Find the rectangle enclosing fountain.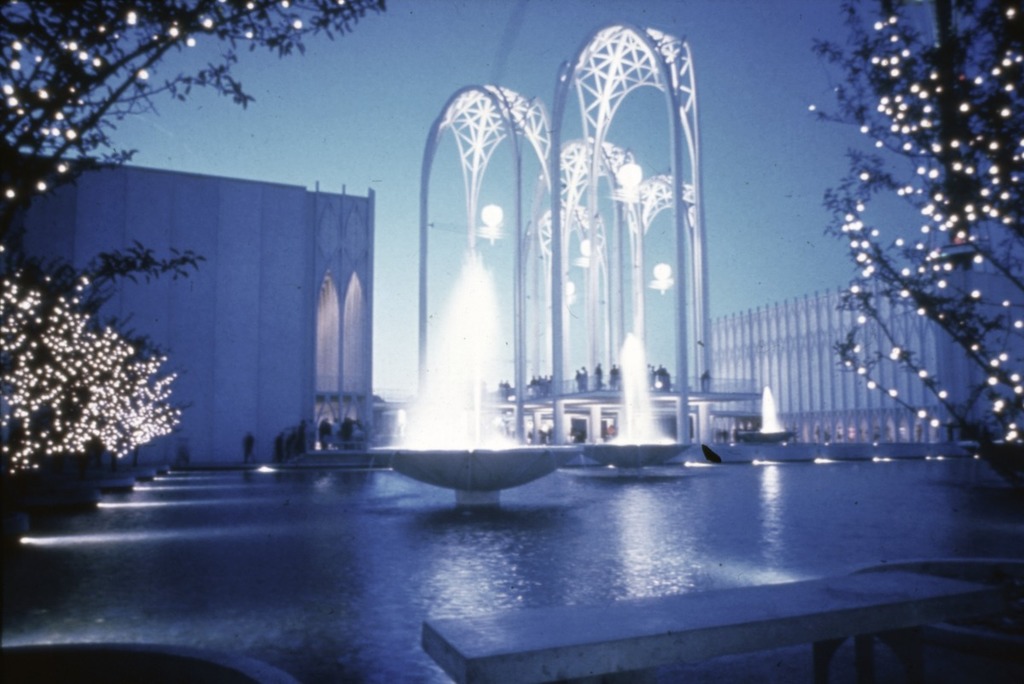
(x1=378, y1=243, x2=588, y2=544).
